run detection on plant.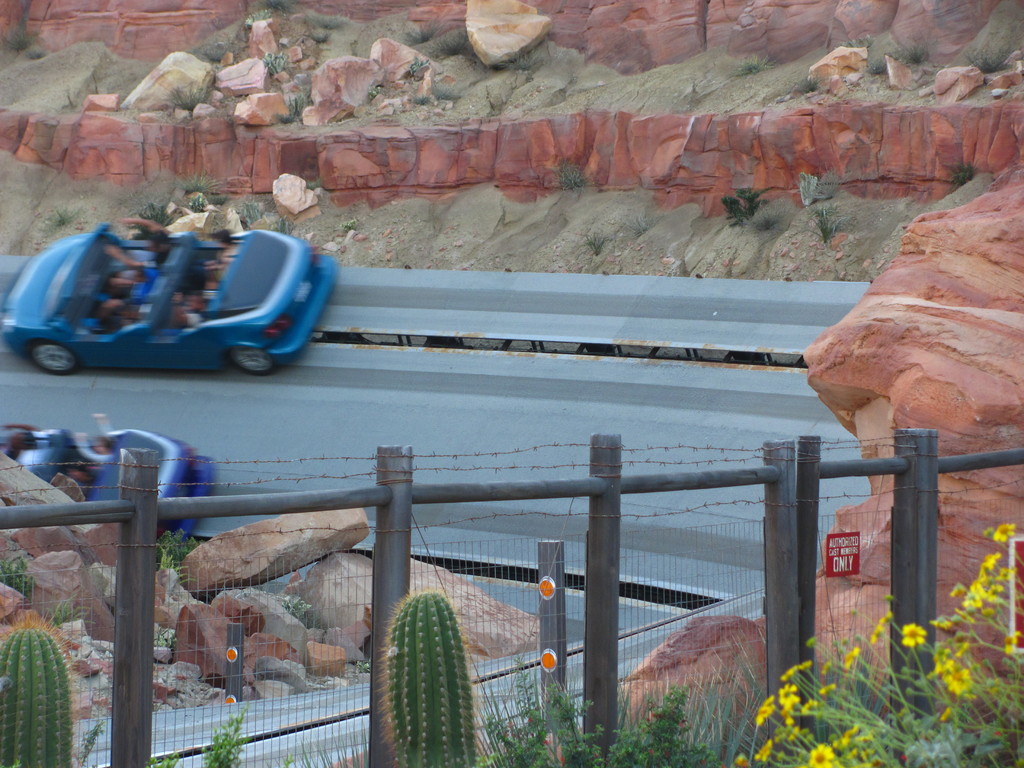
Result: [279,593,314,627].
